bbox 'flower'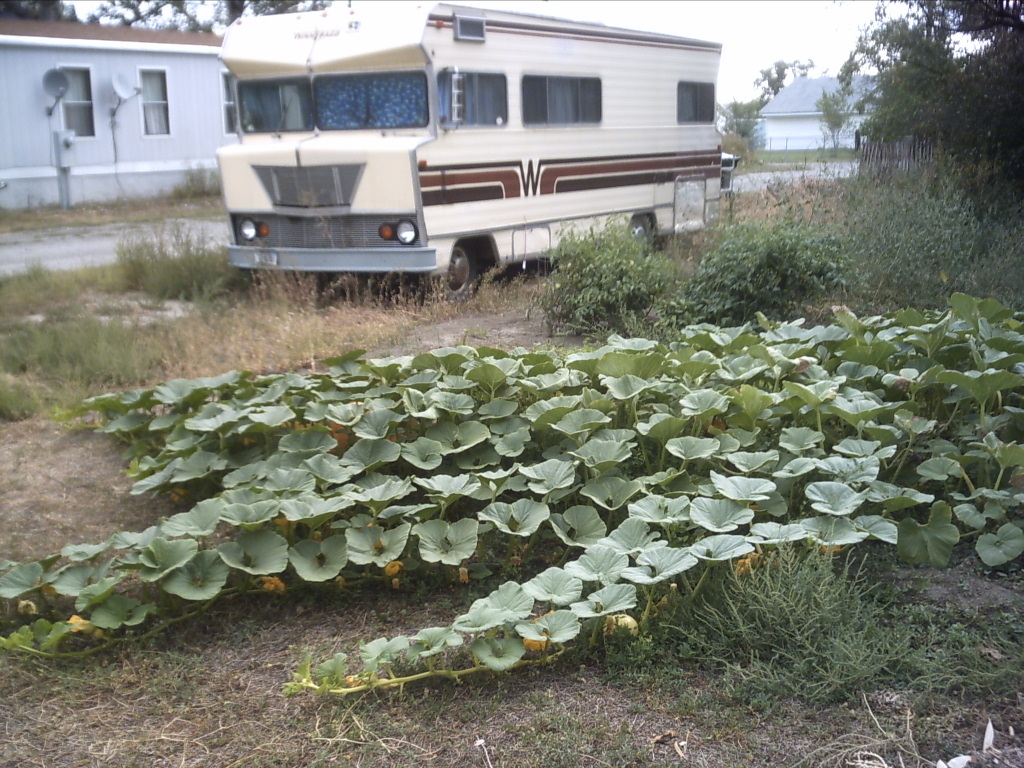
{"x1": 263, "y1": 576, "x2": 286, "y2": 593}
